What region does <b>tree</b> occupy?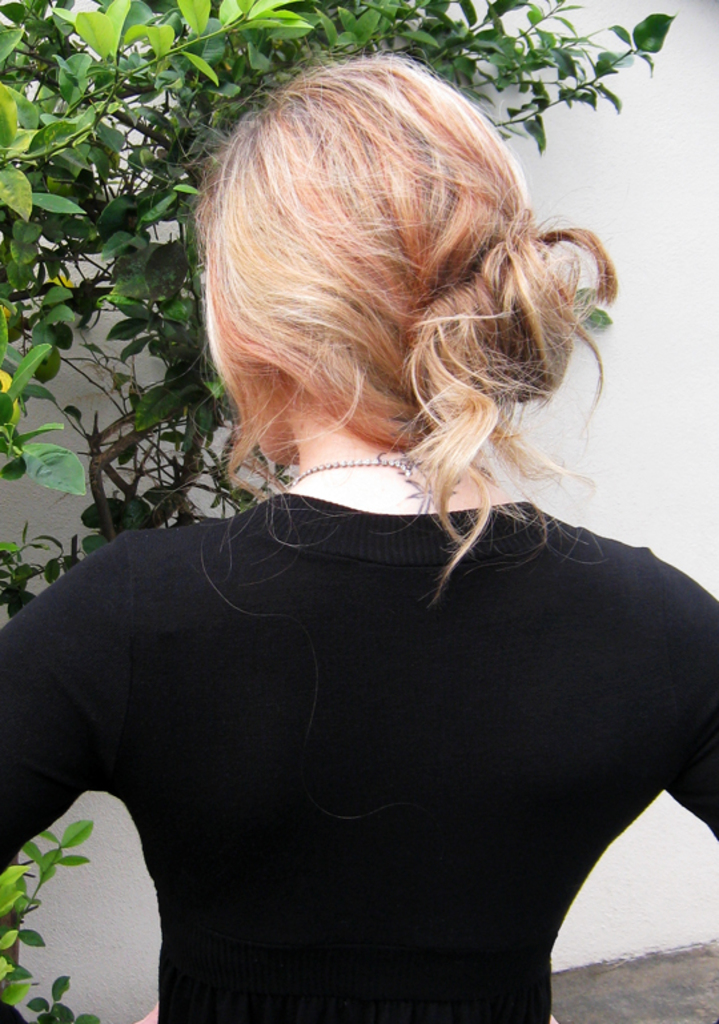
0, 0, 683, 1023.
